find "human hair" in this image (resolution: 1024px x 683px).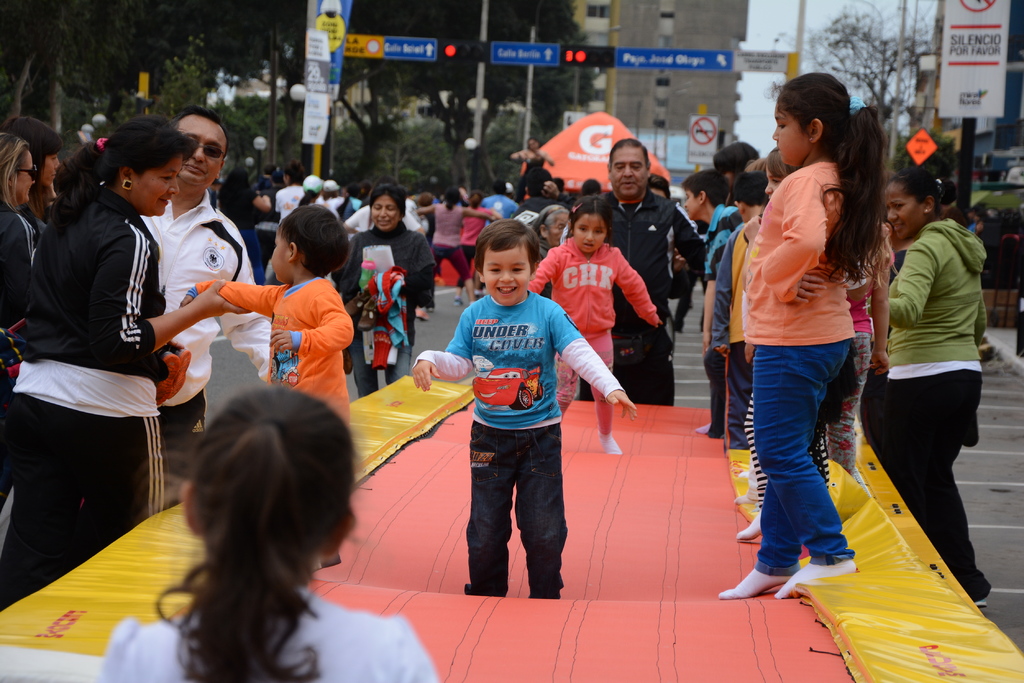
609, 134, 651, 169.
